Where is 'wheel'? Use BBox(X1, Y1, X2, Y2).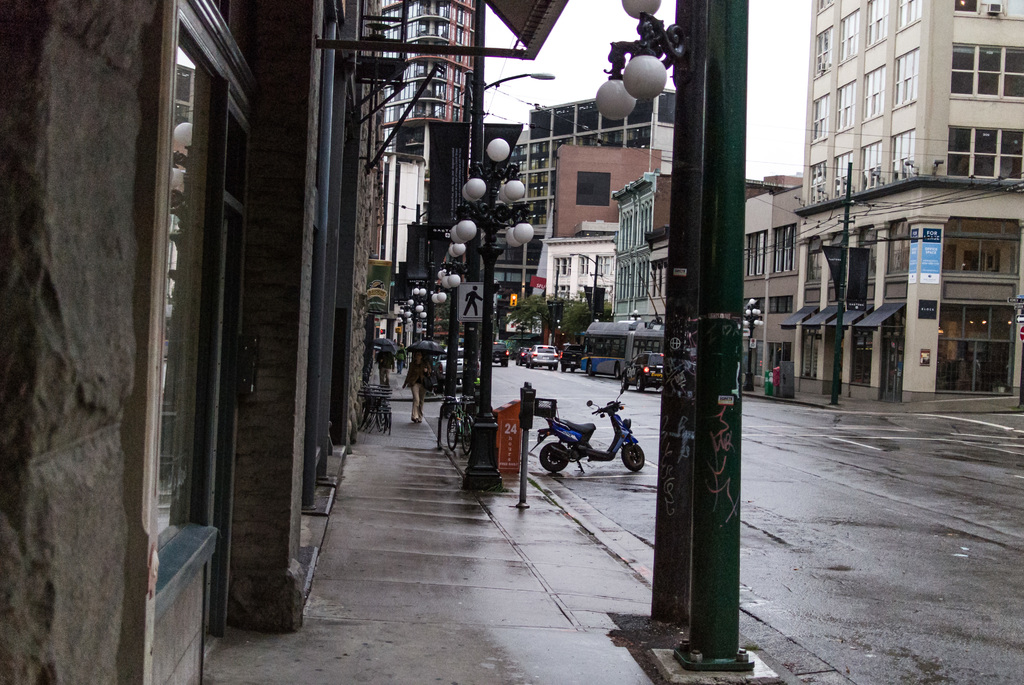
BBox(561, 364, 565, 372).
